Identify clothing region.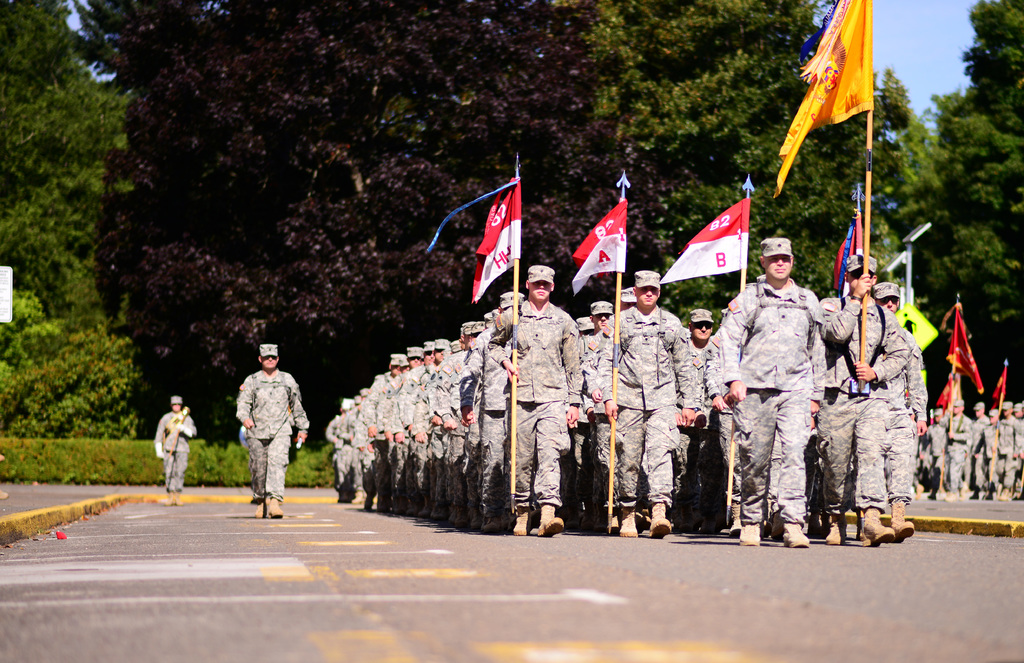
Region: x1=237 y1=364 x2=305 y2=495.
